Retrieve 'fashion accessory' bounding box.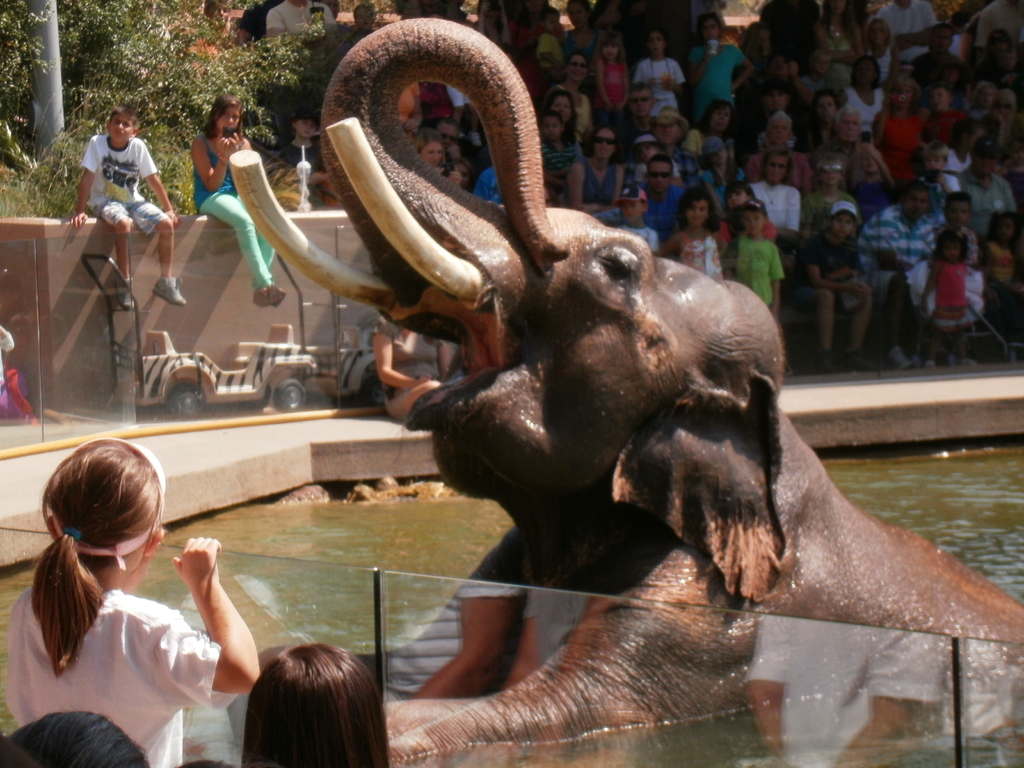
Bounding box: {"left": 573, "top": 64, "right": 588, "bottom": 68}.
